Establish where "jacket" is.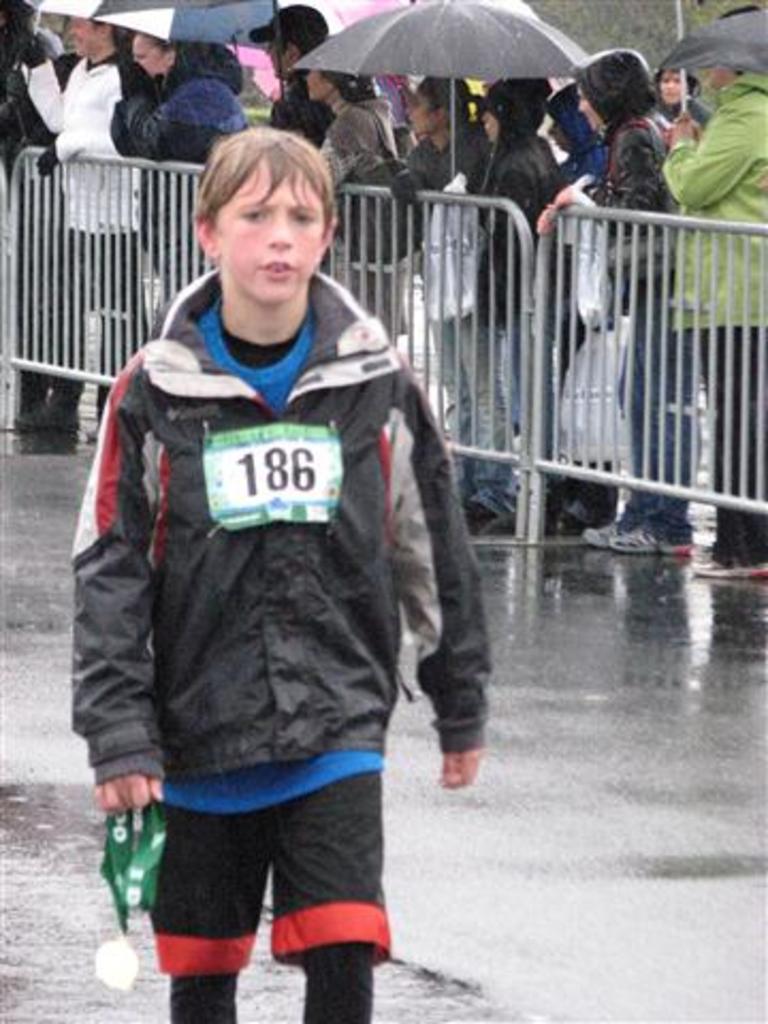
Established at (x1=111, y1=34, x2=262, y2=166).
